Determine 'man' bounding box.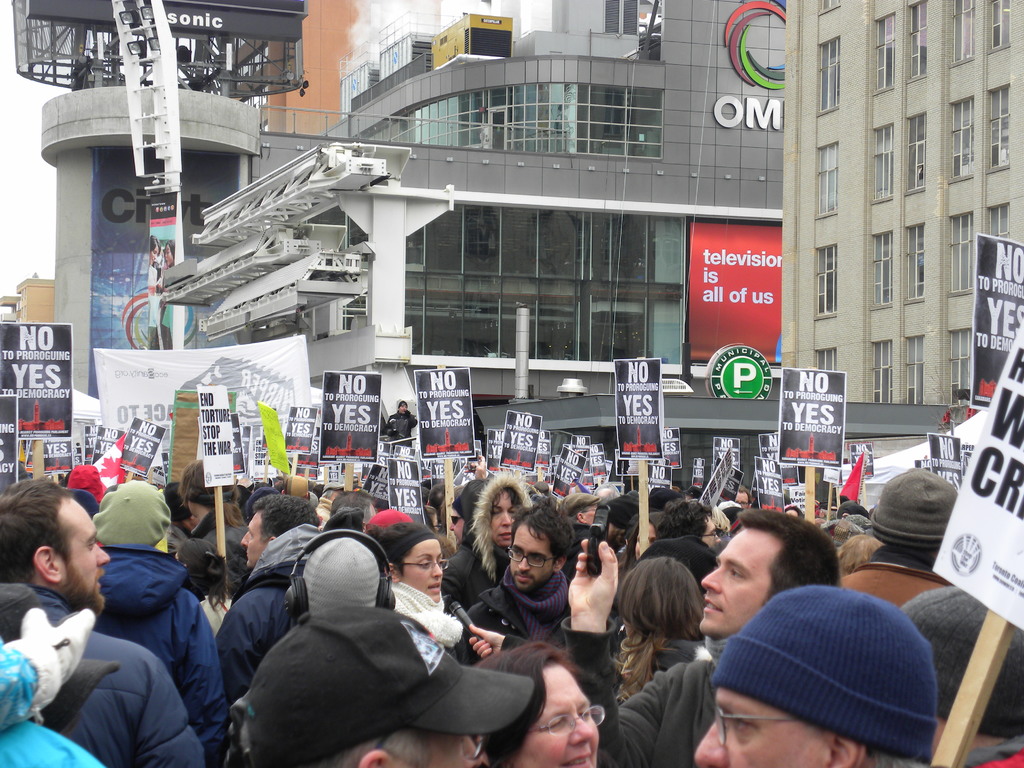
Determined: detection(4, 518, 182, 767).
